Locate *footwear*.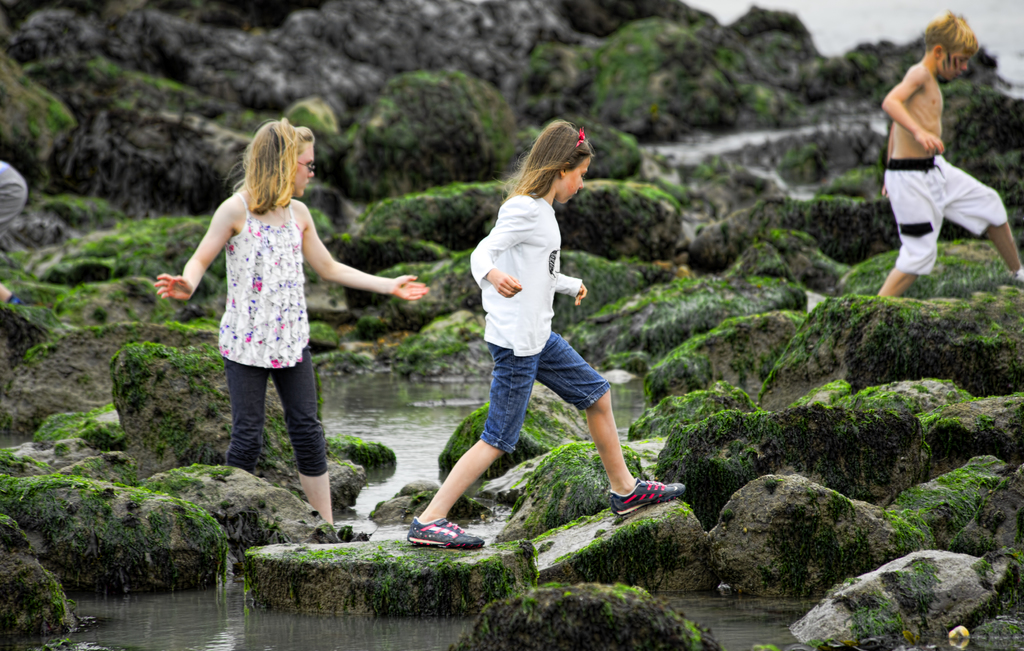
Bounding box: crop(403, 515, 486, 552).
